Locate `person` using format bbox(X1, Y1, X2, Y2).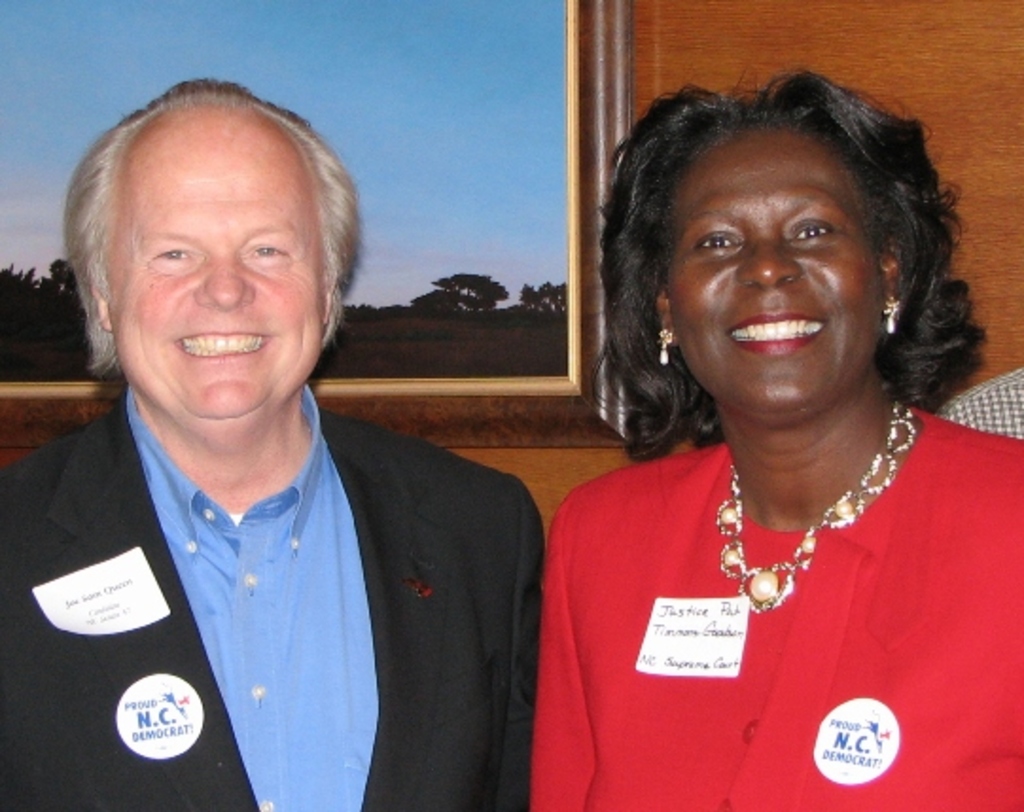
bbox(2, 70, 555, 797).
